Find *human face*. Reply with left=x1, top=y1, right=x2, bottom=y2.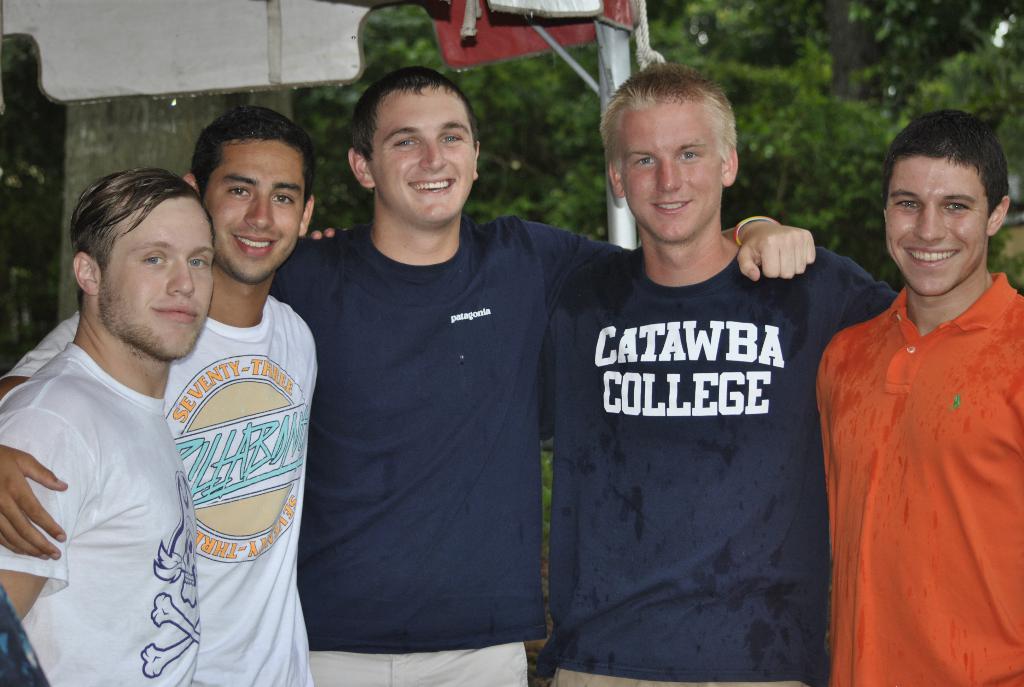
left=612, top=85, right=723, bottom=244.
